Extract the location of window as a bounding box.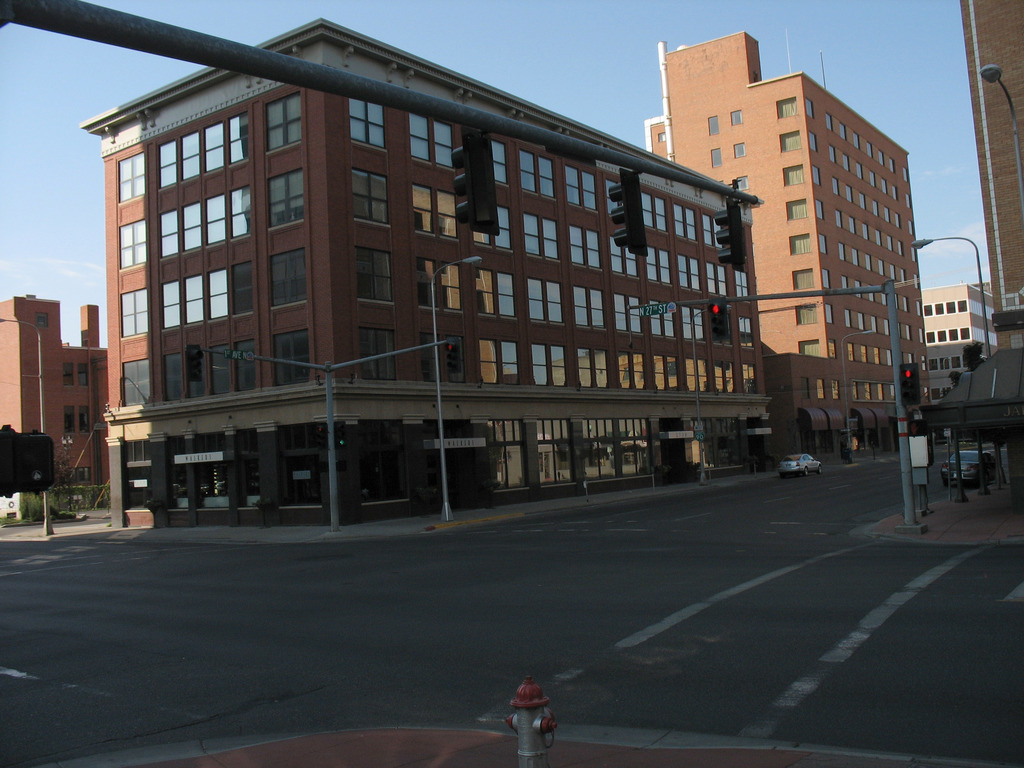
box(737, 313, 755, 349).
